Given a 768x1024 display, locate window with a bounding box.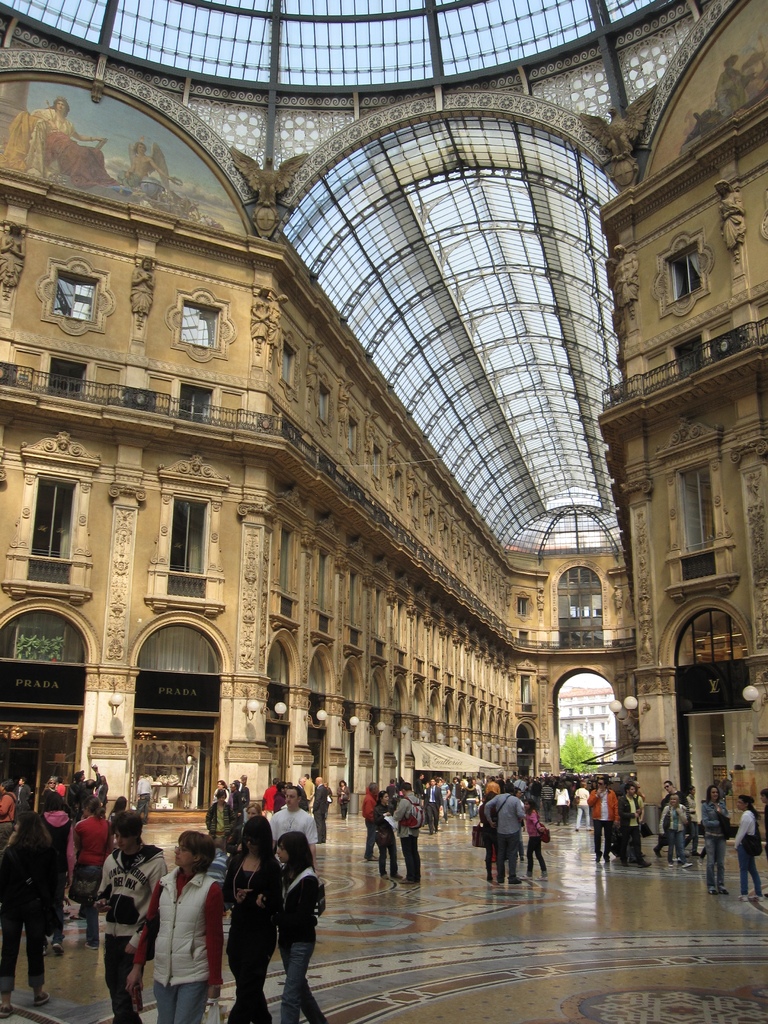
Located: crop(266, 637, 285, 680).
